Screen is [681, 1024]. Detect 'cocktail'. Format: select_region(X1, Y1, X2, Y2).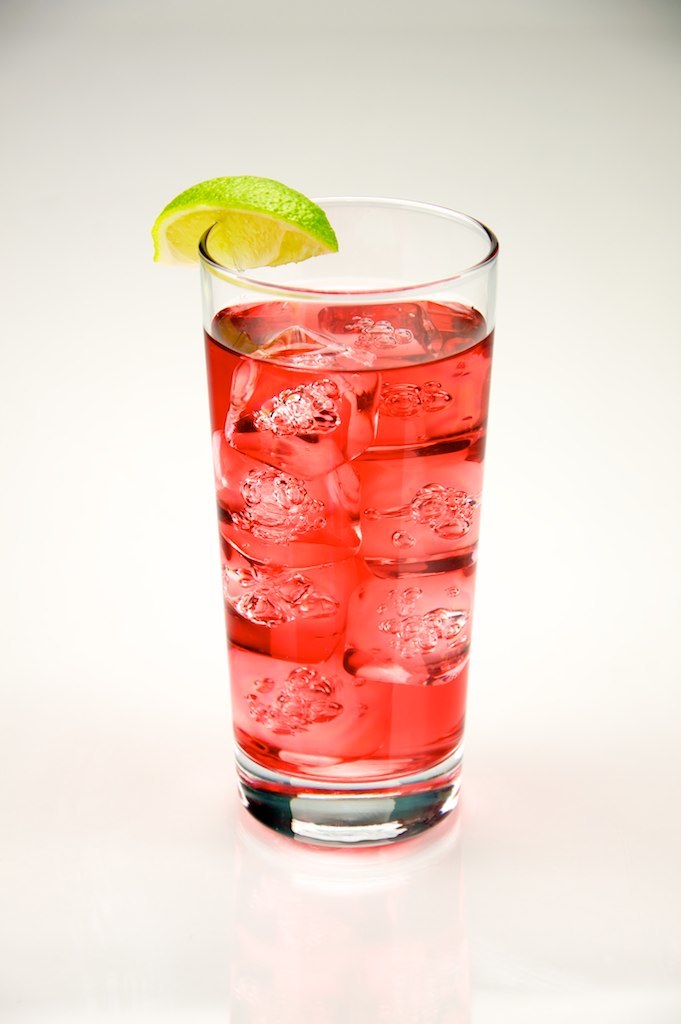
select_region(194, 232, 506, 821).
